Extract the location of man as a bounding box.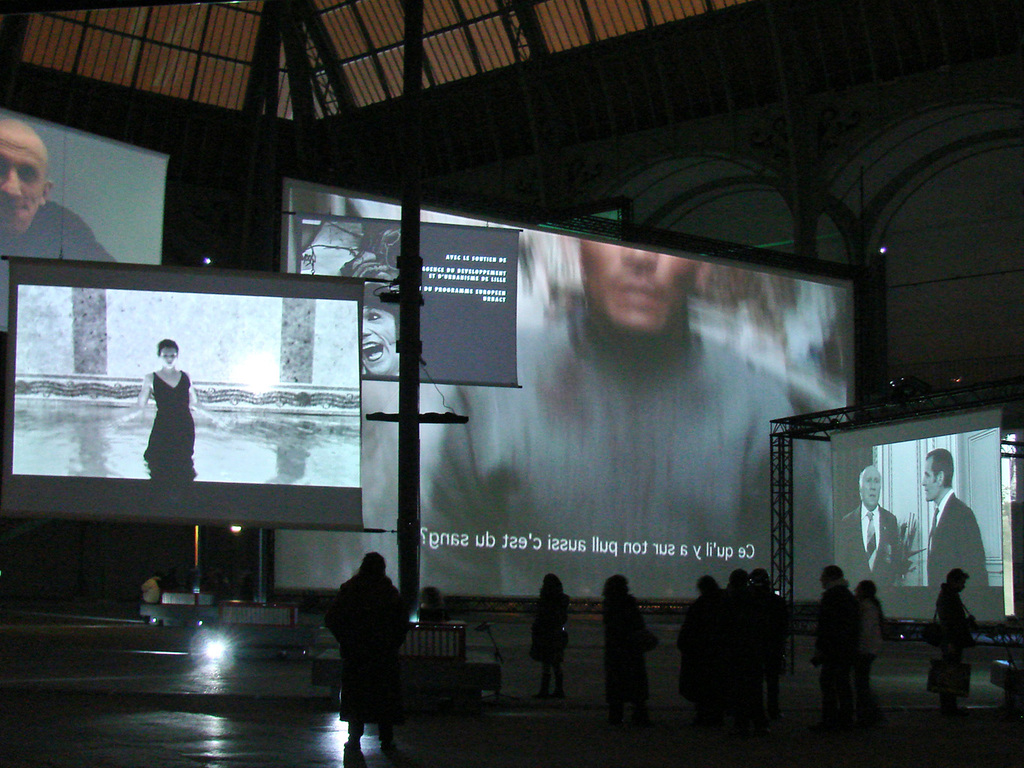
0 123 113 263.
